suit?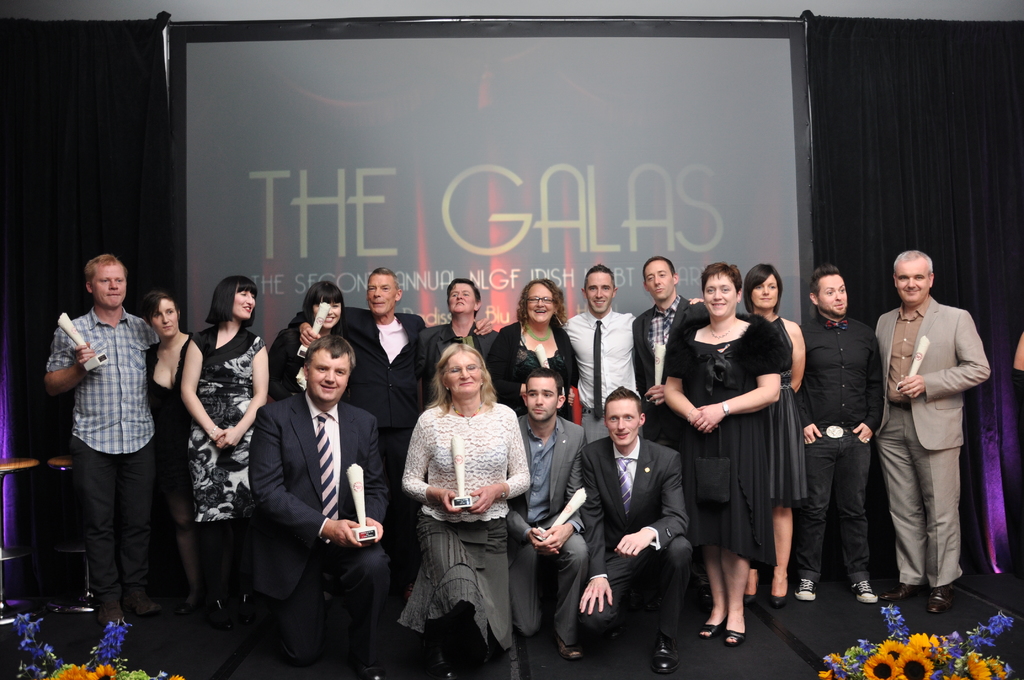
508,418,587,644
